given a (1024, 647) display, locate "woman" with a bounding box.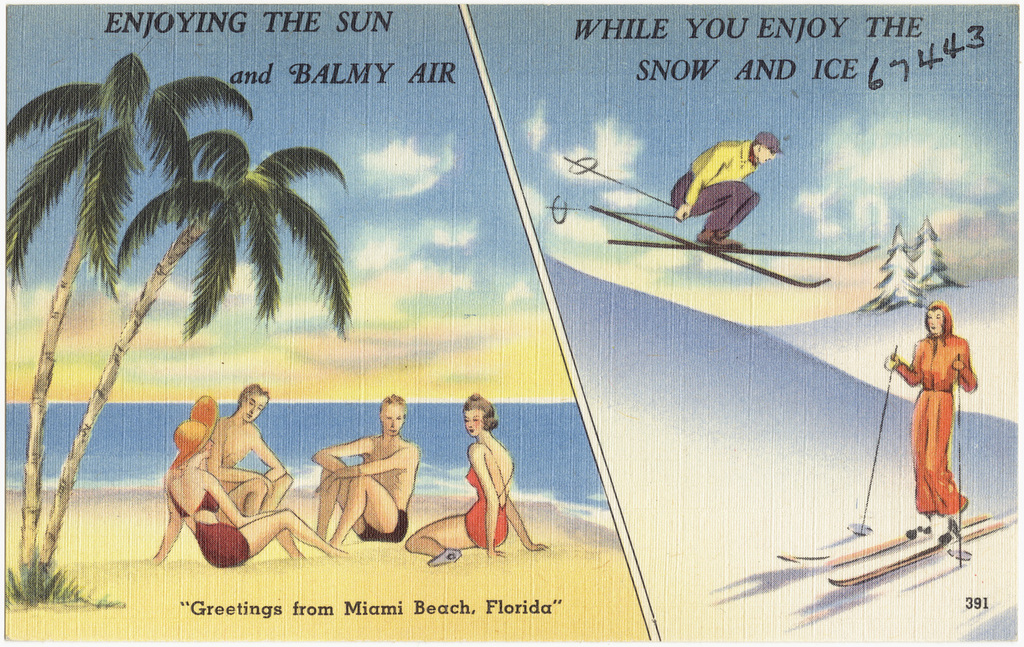
Located: <region>403, 391, 551, 566</region>.
